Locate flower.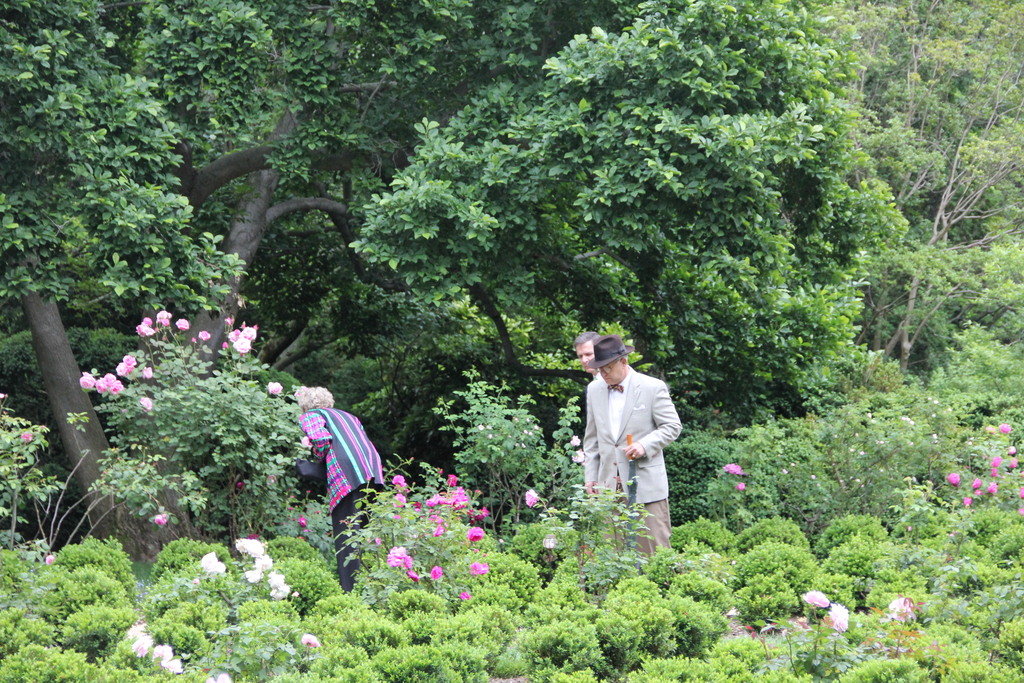
Bounding box: detection(121, 359, 134, 372).
